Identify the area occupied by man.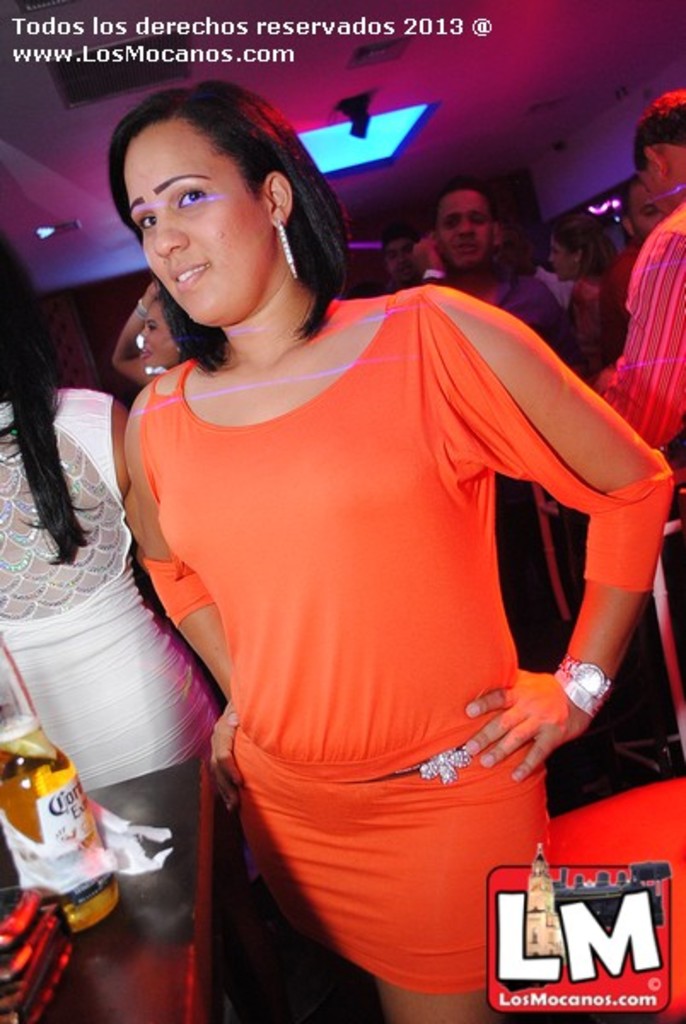
Area: [x1=428, y1=177, x2=568, y2=352].
